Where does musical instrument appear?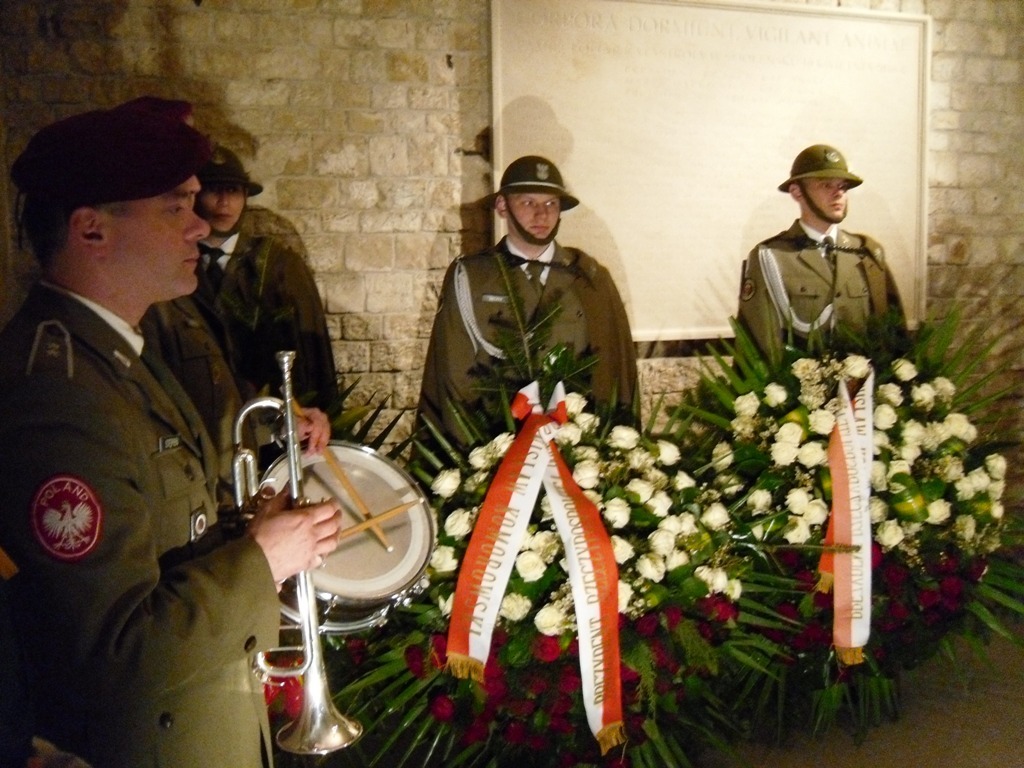
Appears at rect(221, 349, 365, 756).
